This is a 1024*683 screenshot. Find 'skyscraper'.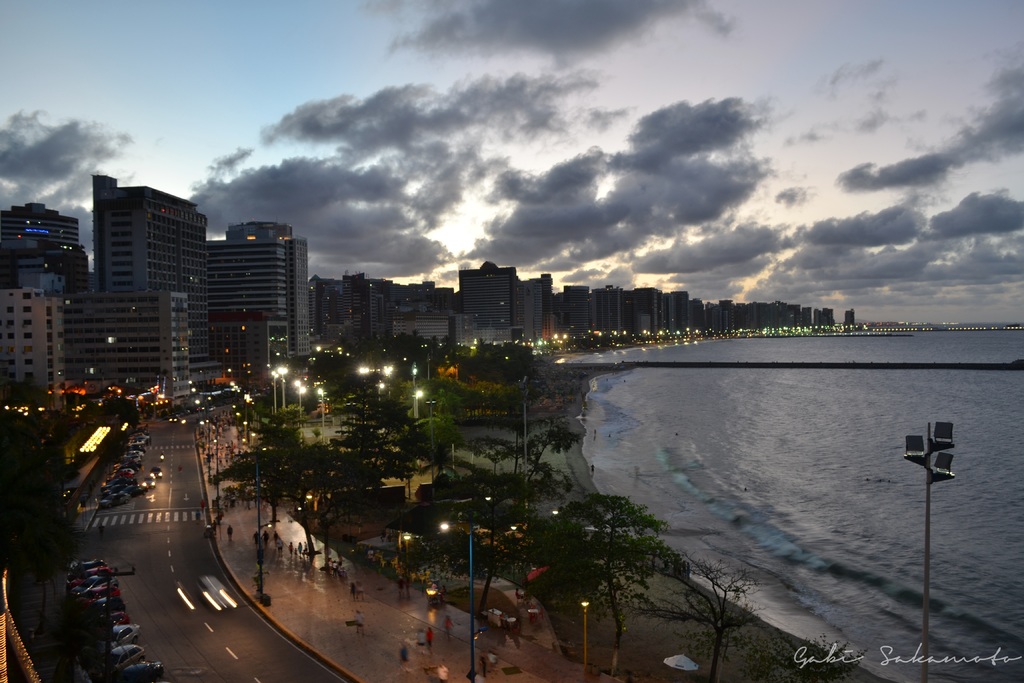
Bounding box: rect(206, 219, 324, 384).
